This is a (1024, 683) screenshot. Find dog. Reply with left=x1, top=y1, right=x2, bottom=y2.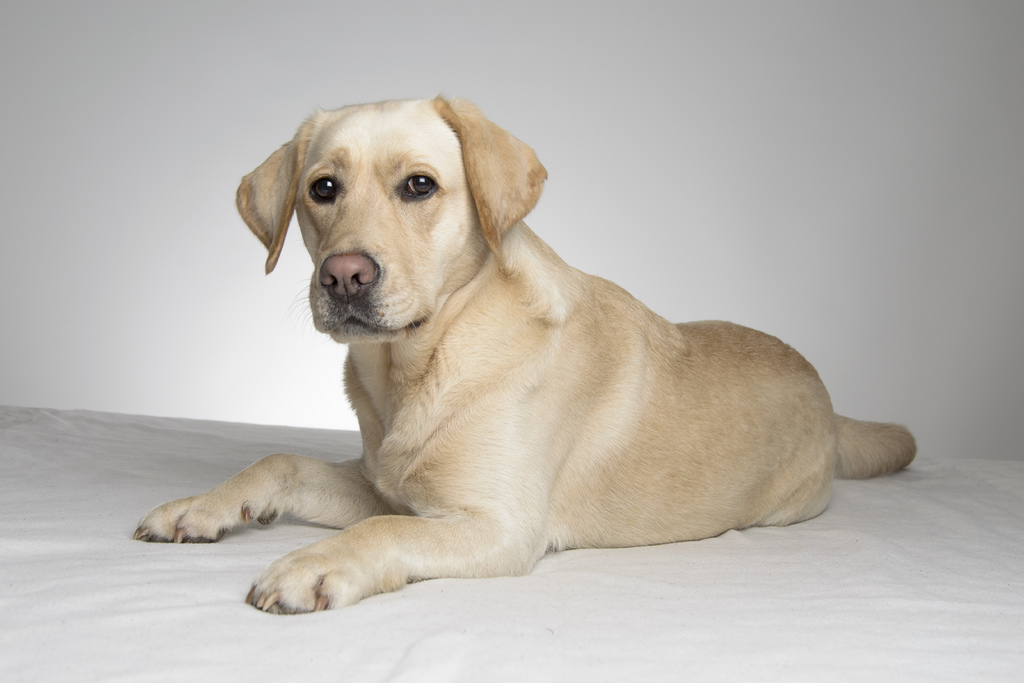
left=127, top=89, right=918, bottom=617.
